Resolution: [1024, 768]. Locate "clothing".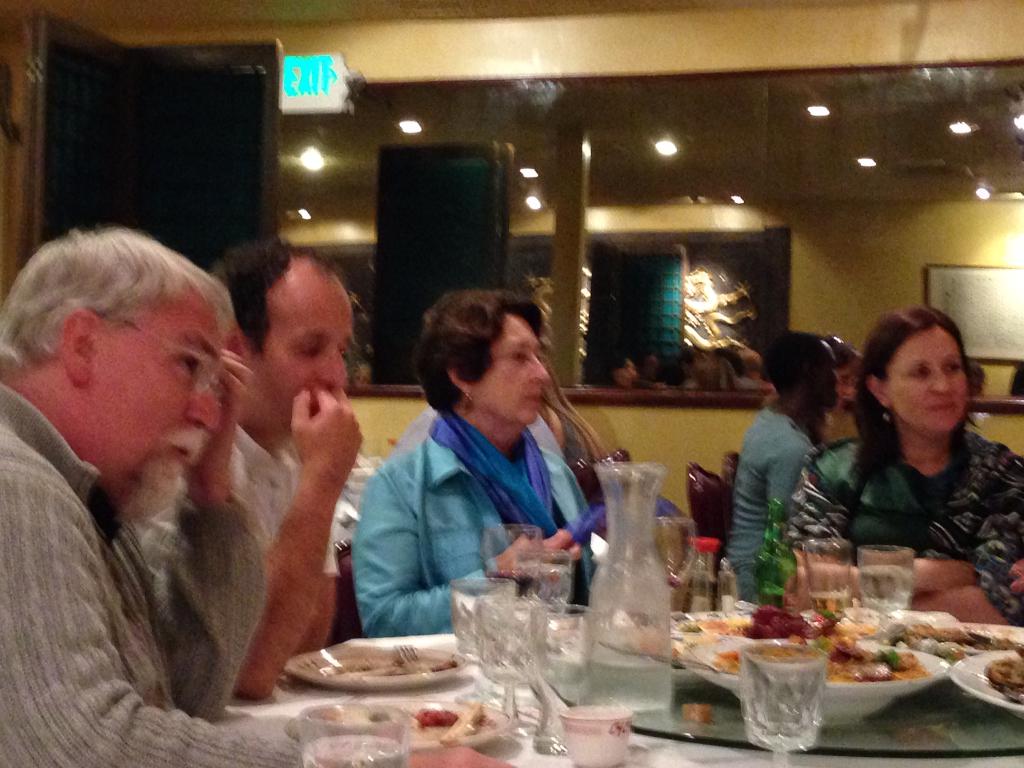
[788, 426, 1023, 630].
